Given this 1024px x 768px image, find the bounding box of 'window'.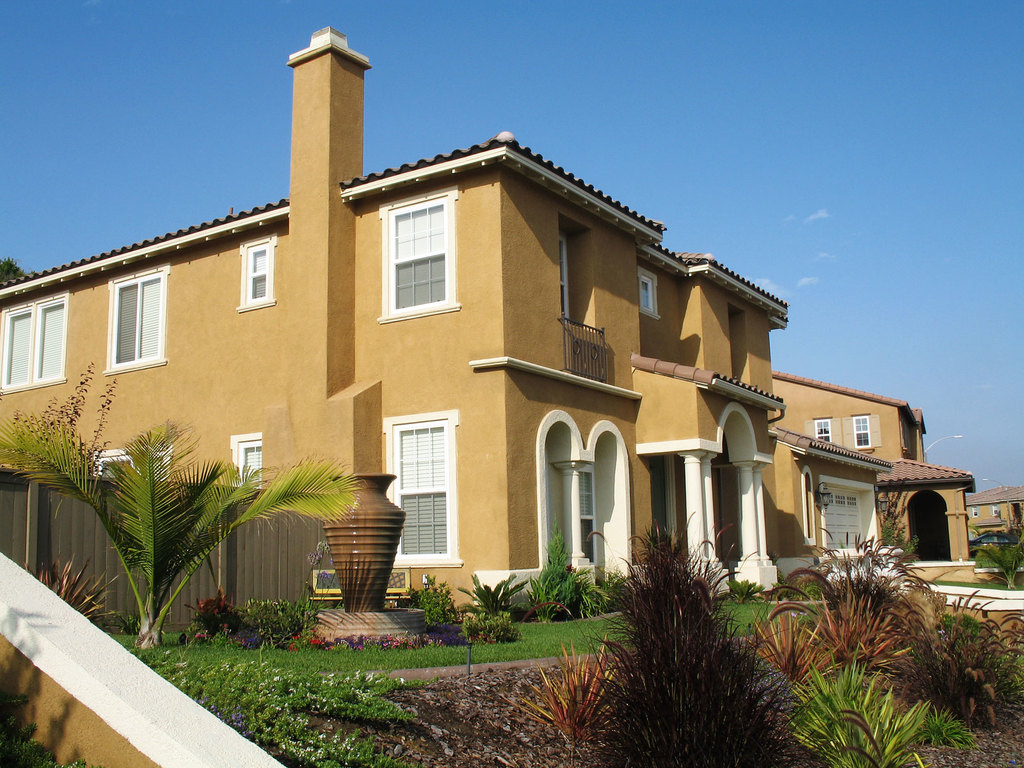
(x1=380, y1=186, x2=459, y2=323).
